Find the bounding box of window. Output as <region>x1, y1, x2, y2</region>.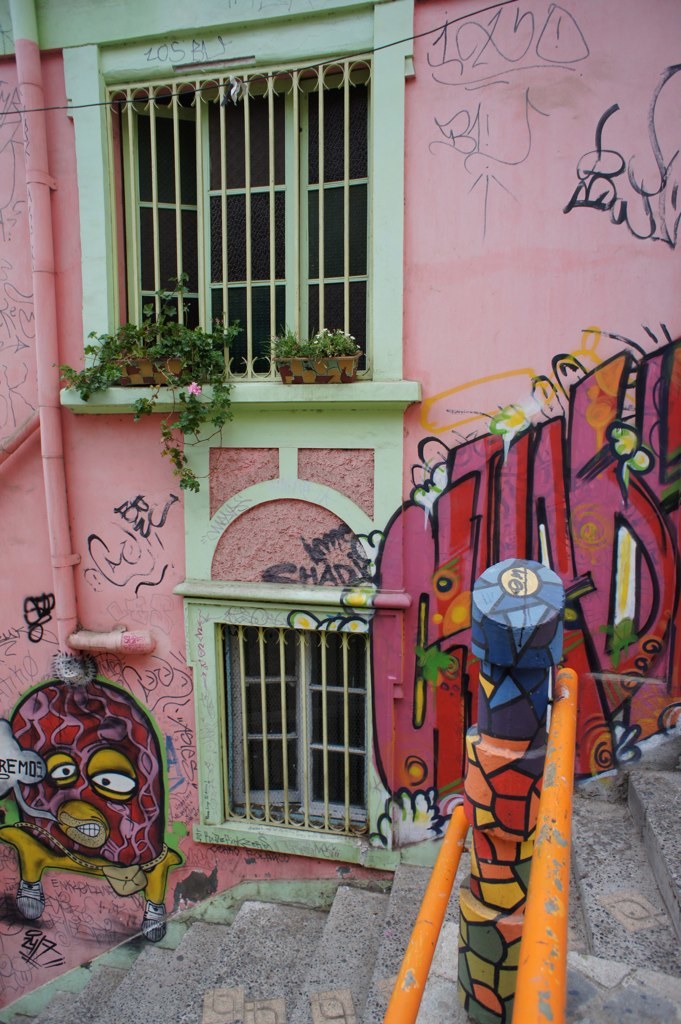
<region>111, 18, 410, 378</region>.
